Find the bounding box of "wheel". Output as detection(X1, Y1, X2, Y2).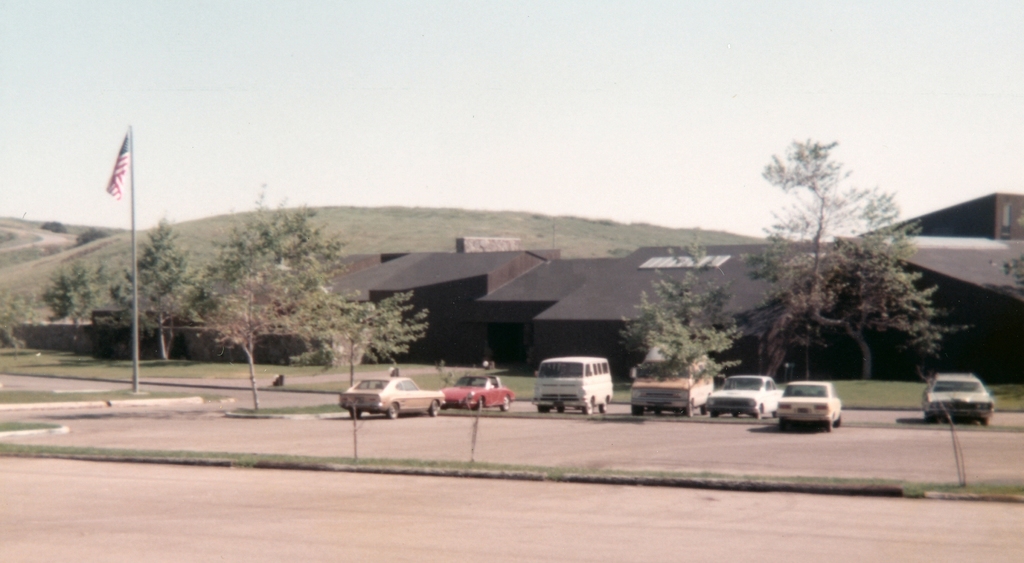
detection(823, 417, 831, 432).
